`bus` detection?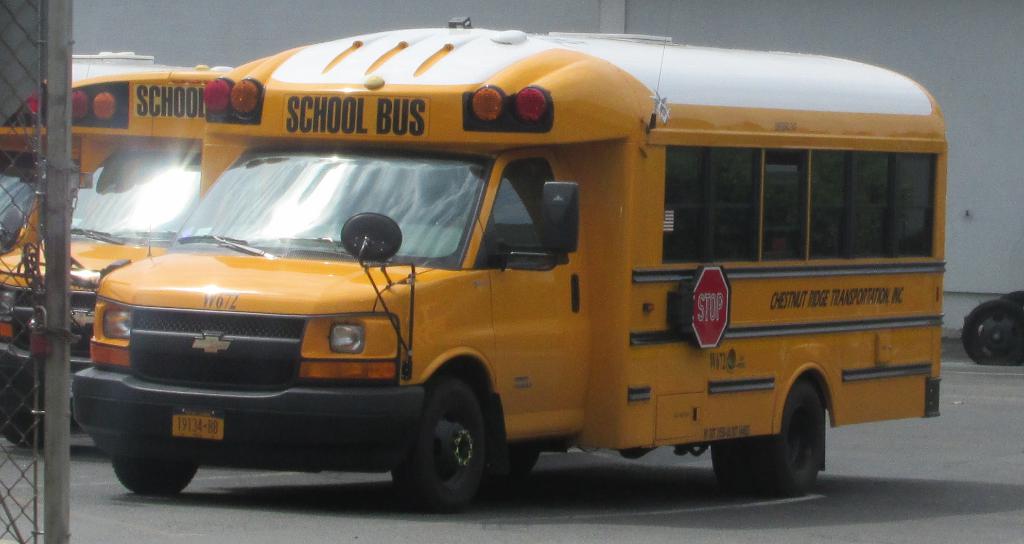
0,61,229,441
